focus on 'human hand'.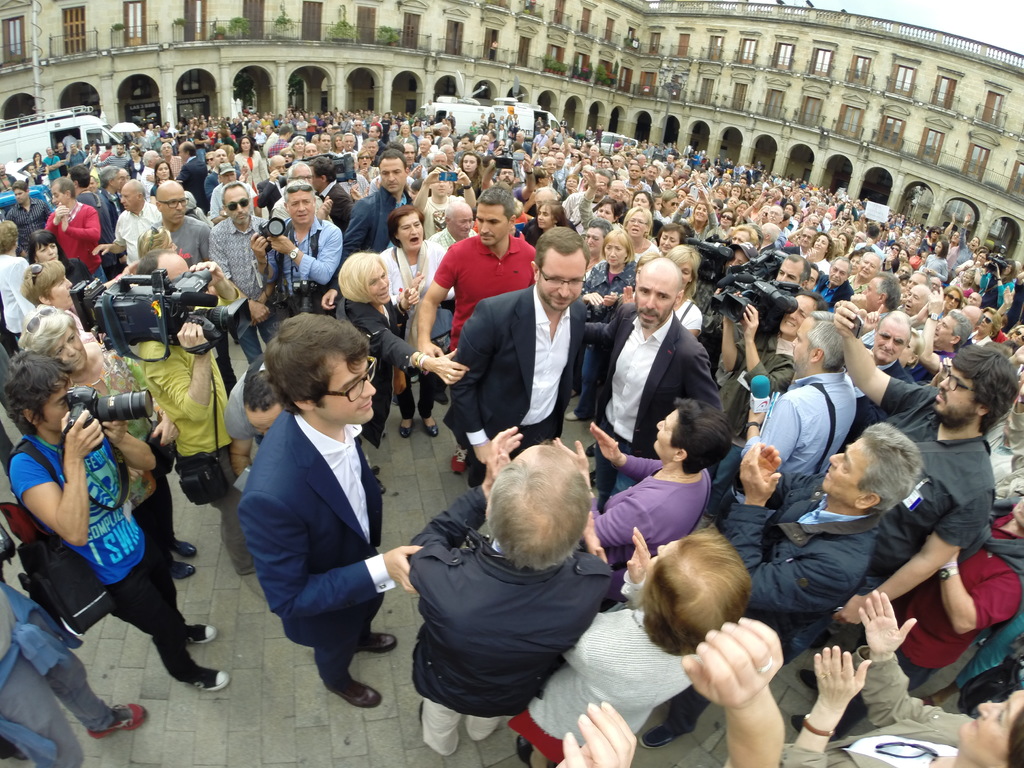
Focused at (left=590, top=421, right=623, bottom=465).
